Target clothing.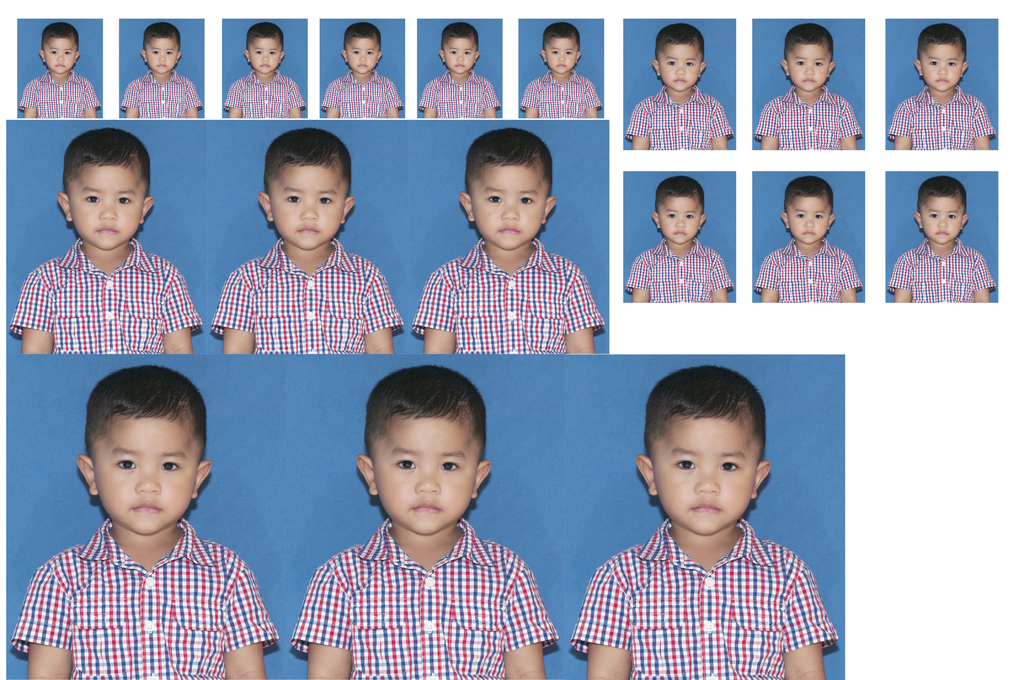
Target region: x1=321, y1=70, x2=405, y2=122.
